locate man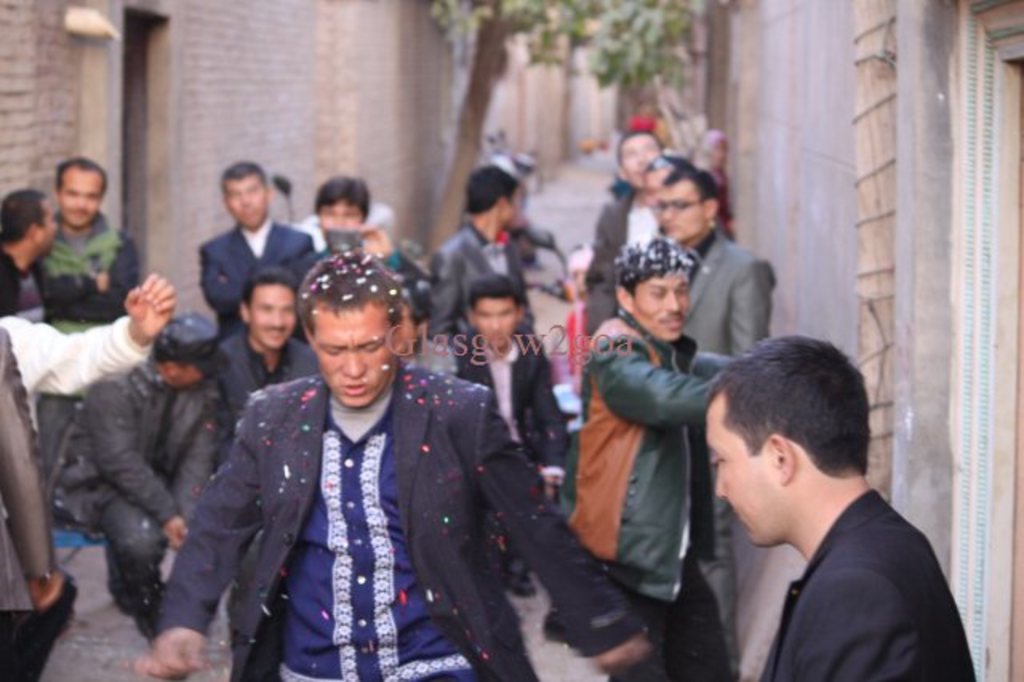
detection(704, 335, 981, 680)
